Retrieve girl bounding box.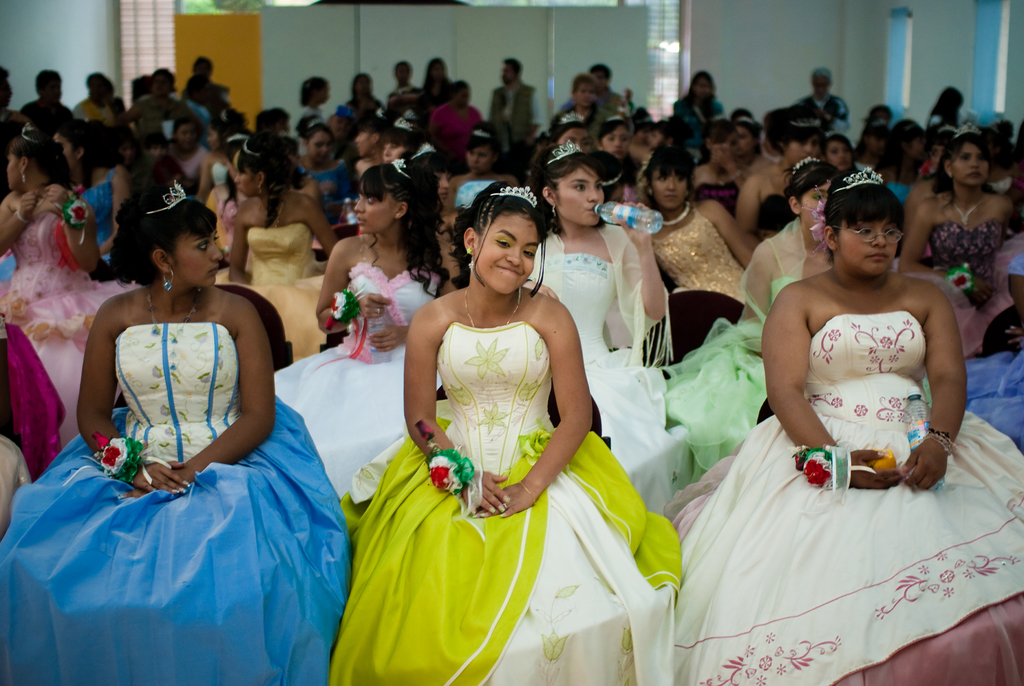
Bounding box: BBox(2, 130, 144, 440).
